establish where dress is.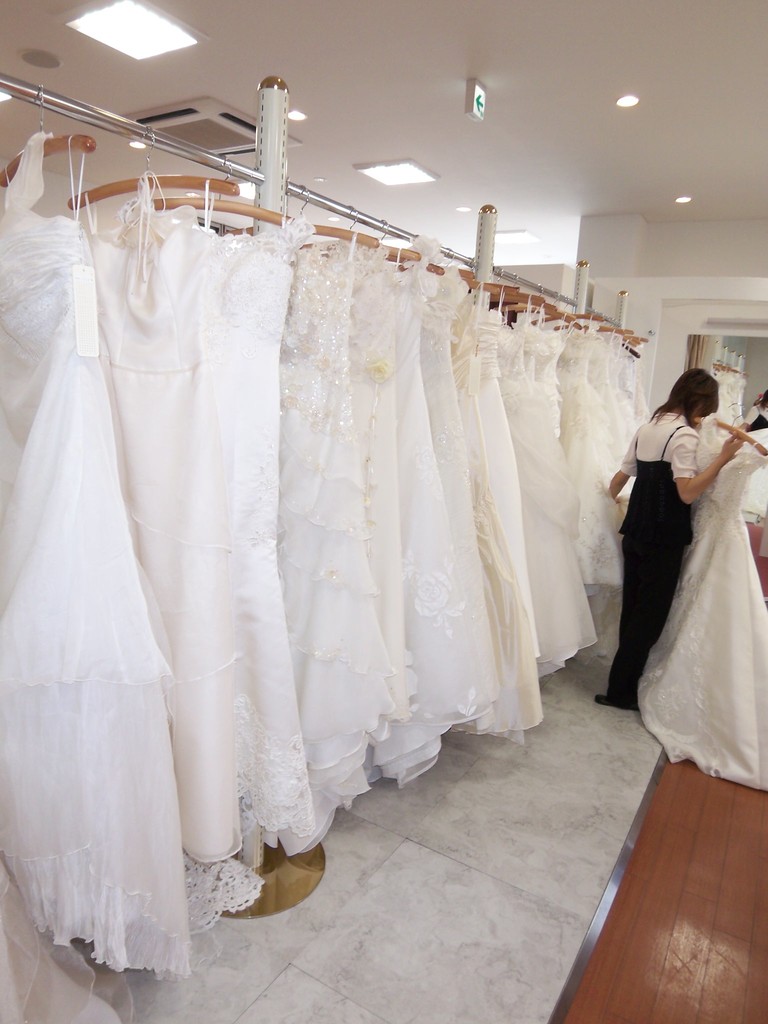
Established at (31,81,266,995).
